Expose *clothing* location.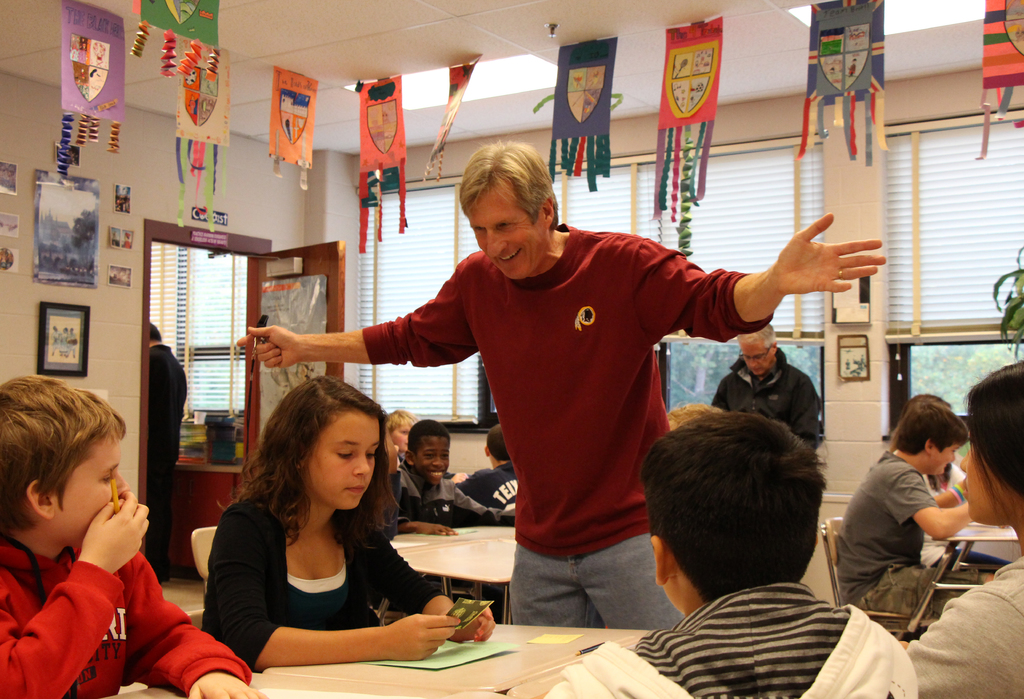
Exposed at locate(198, 488, 450, 676).
